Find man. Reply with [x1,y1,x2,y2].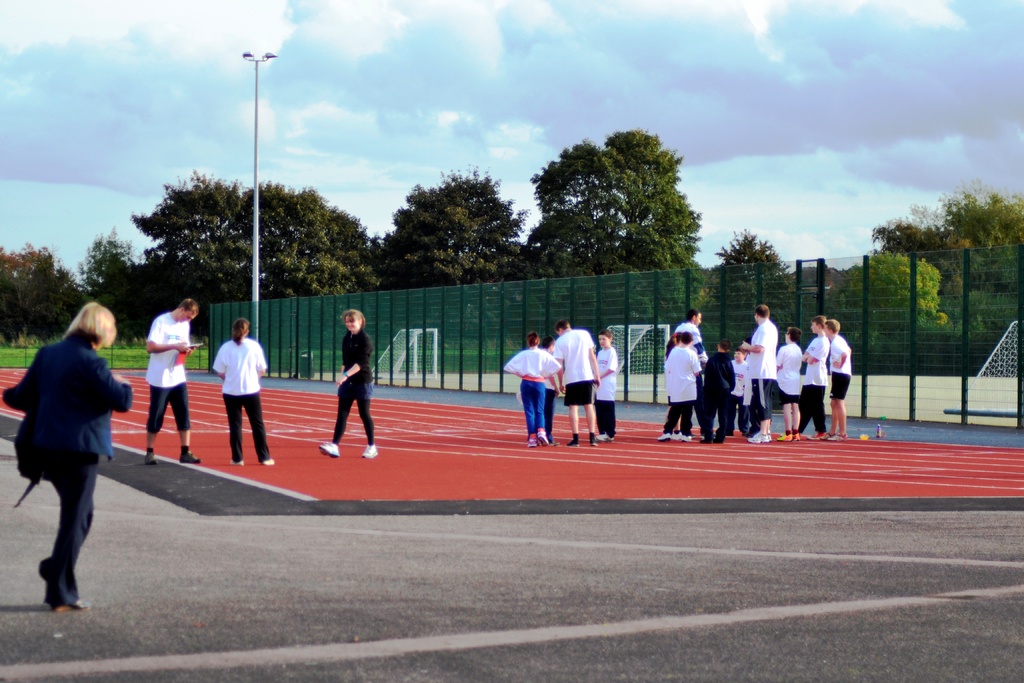
[679,308,708,394].
